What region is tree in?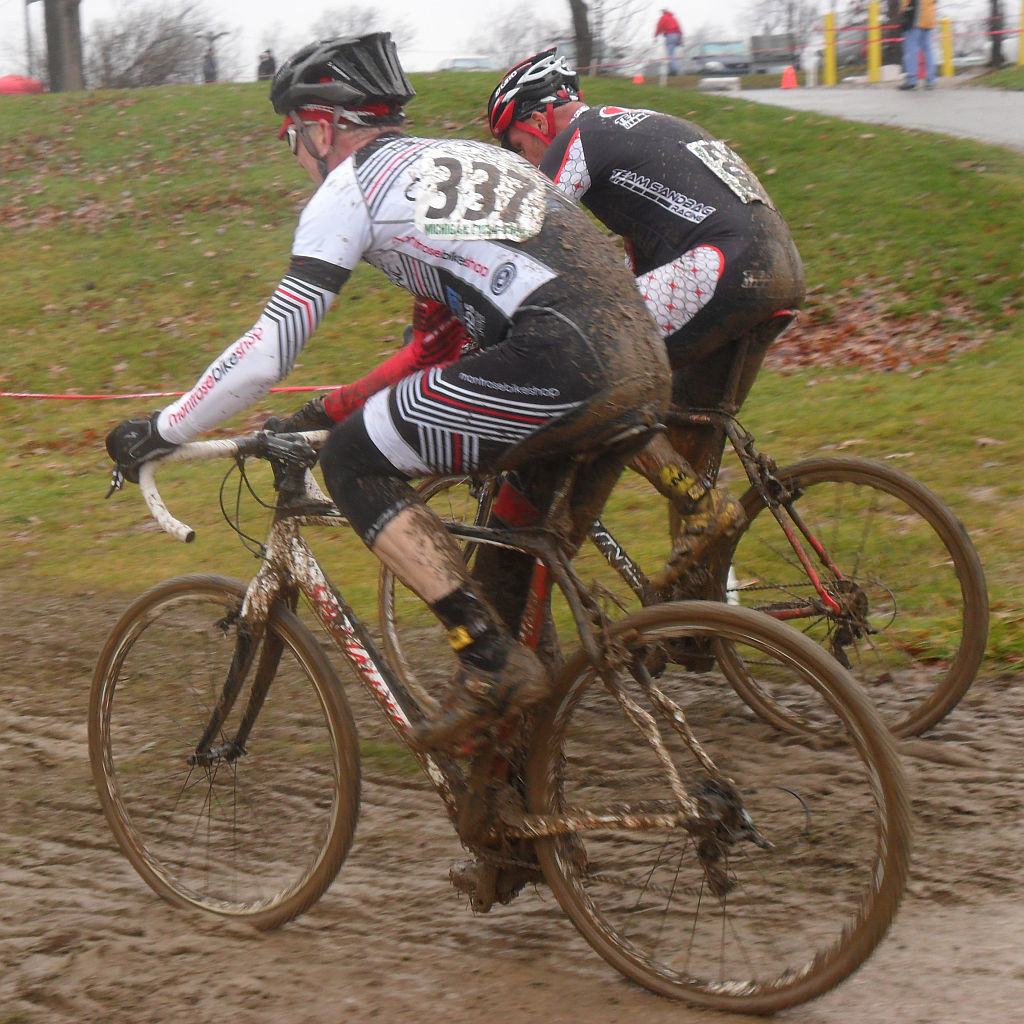
578:0:660:83.
